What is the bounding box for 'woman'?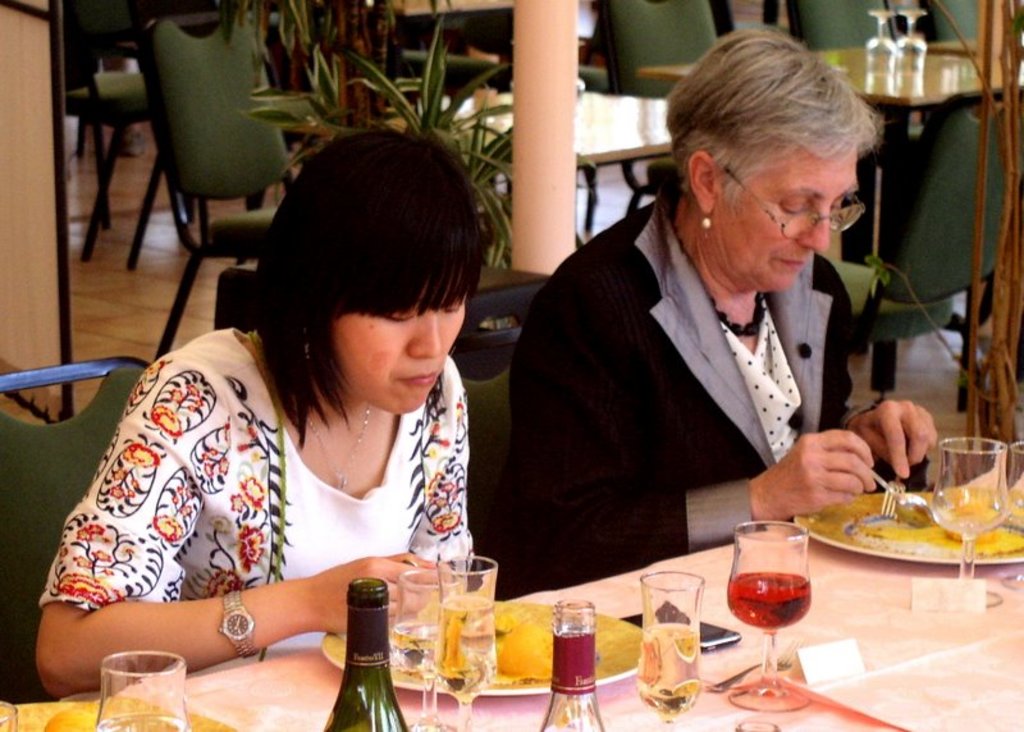
l=37, t=127, r=531, b=681.
